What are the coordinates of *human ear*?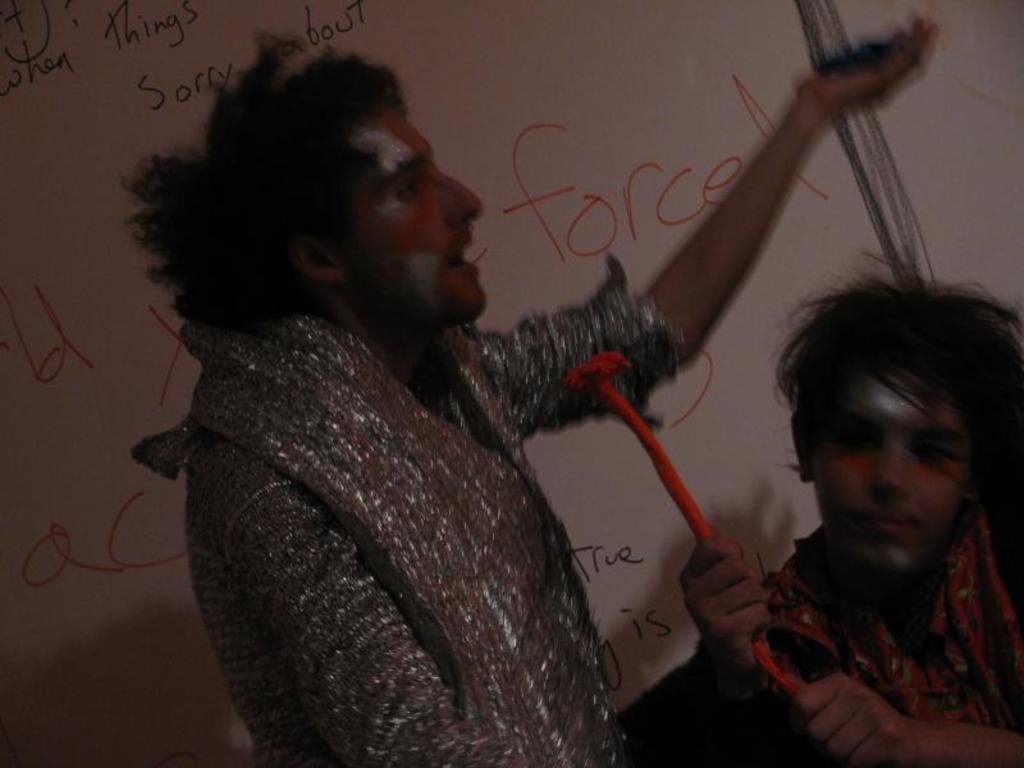
300:241:347:280.
